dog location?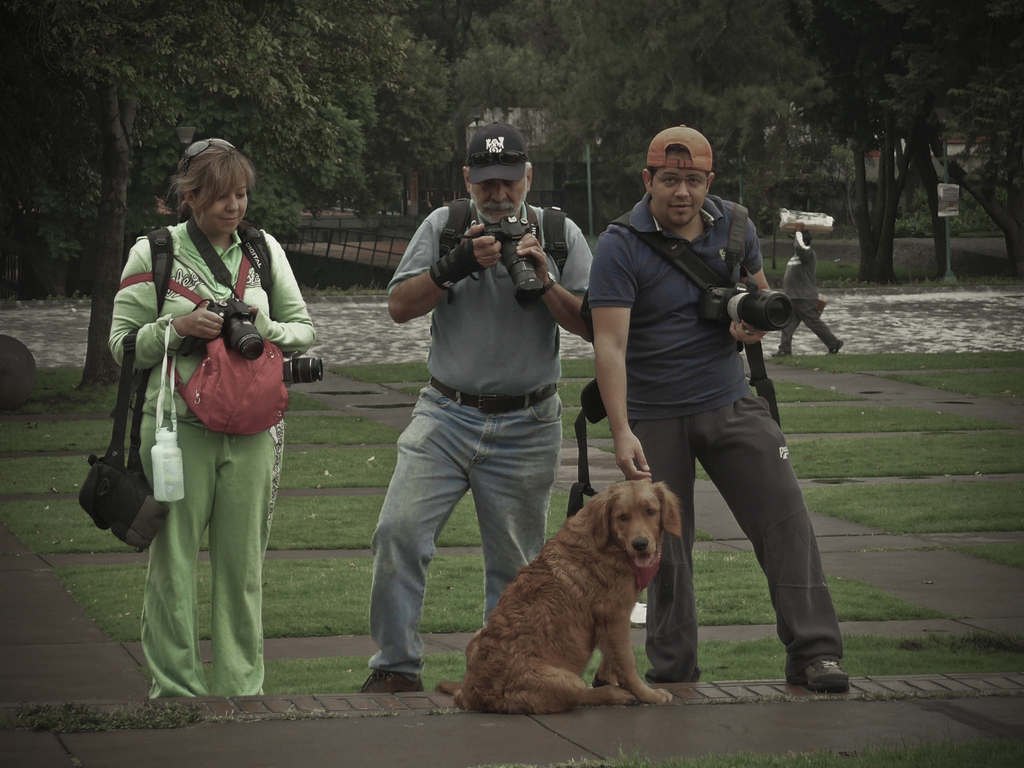
Rect(435, 474, 689, 717)
